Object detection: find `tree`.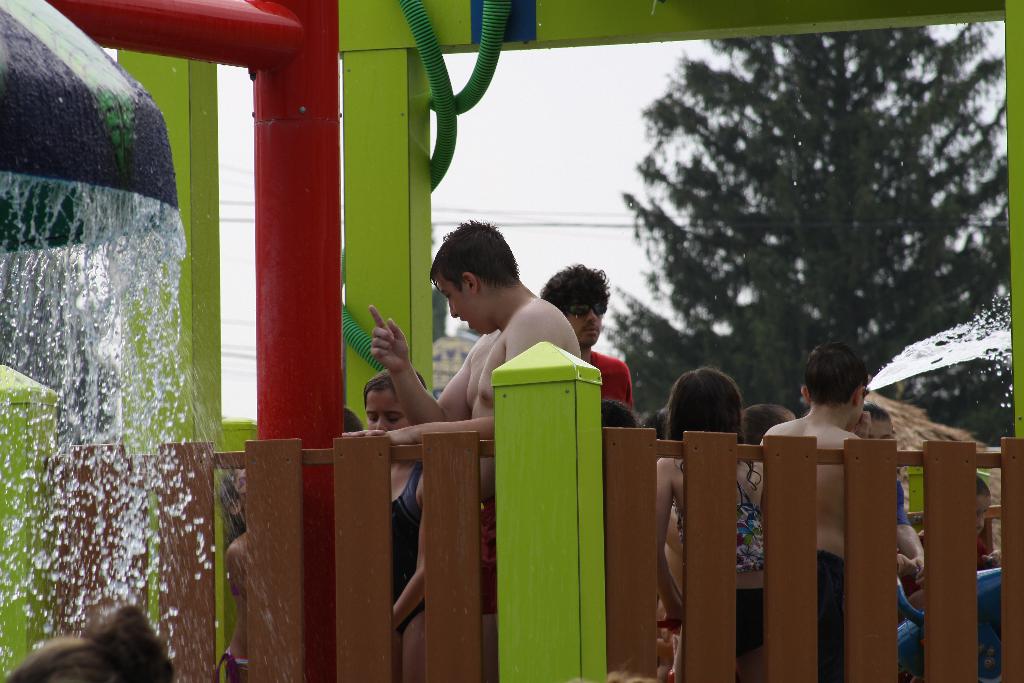
599:40:1011:376.
